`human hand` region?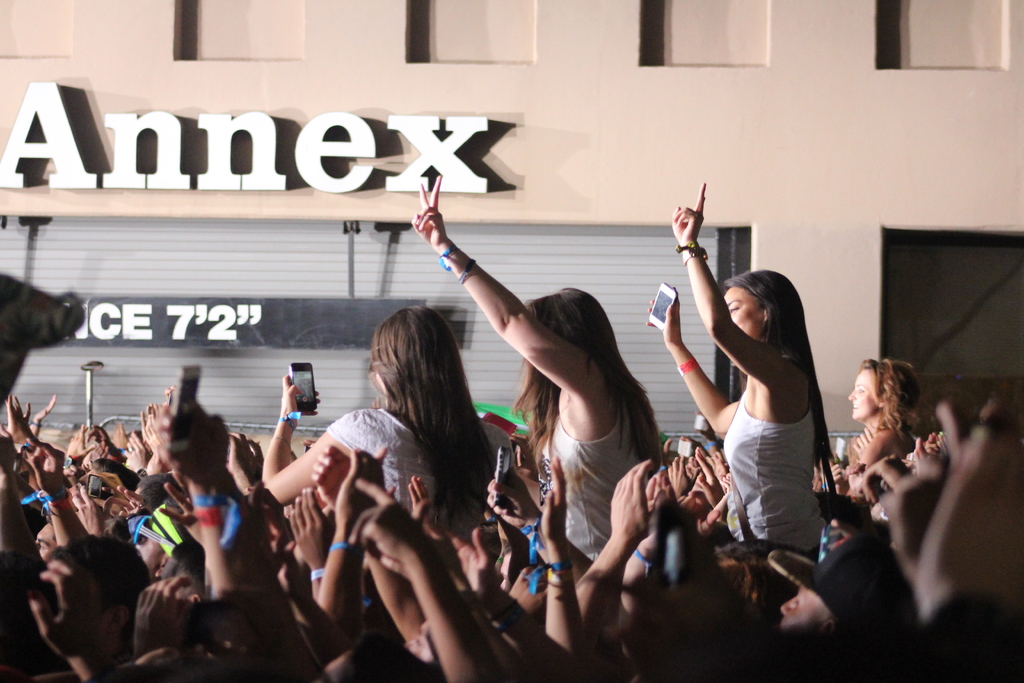
locate(333, 447, 385, 529)
